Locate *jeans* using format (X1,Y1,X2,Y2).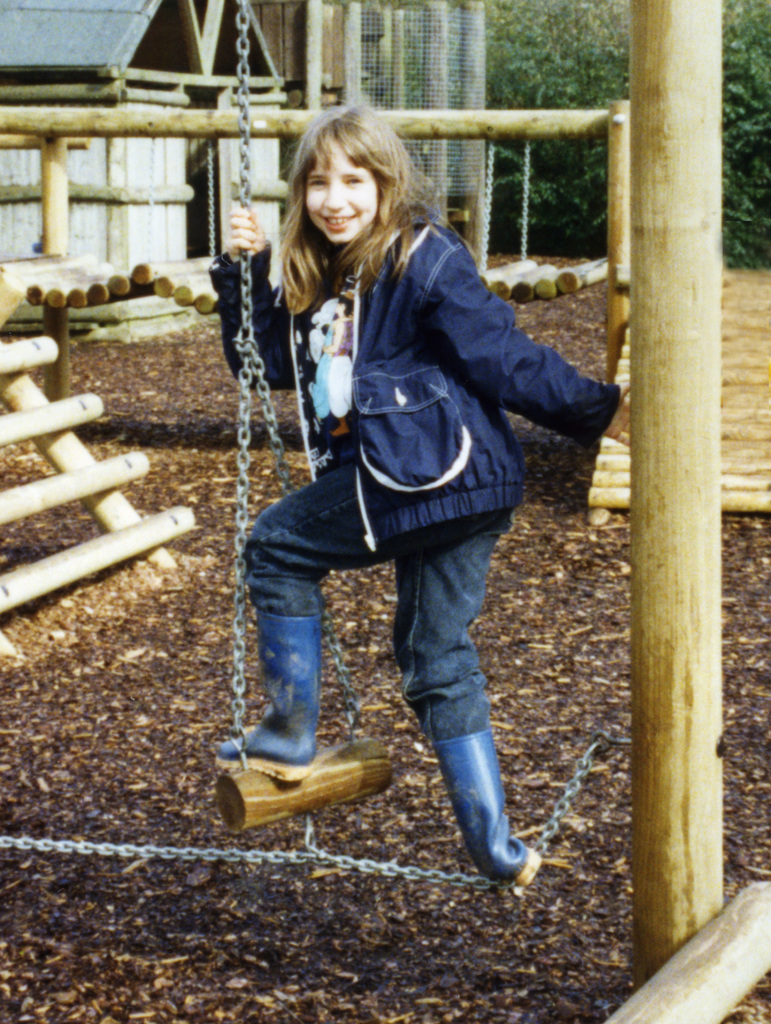
(242,461,514,742).
